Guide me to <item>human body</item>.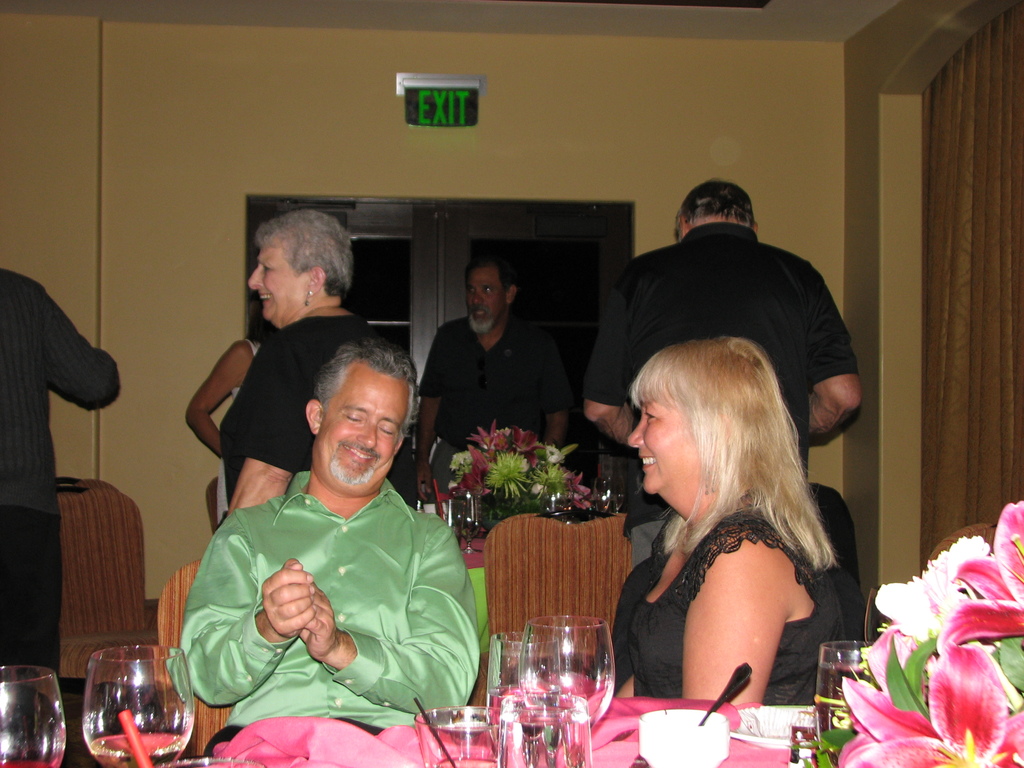
Guidance: 415/254/571/519.
